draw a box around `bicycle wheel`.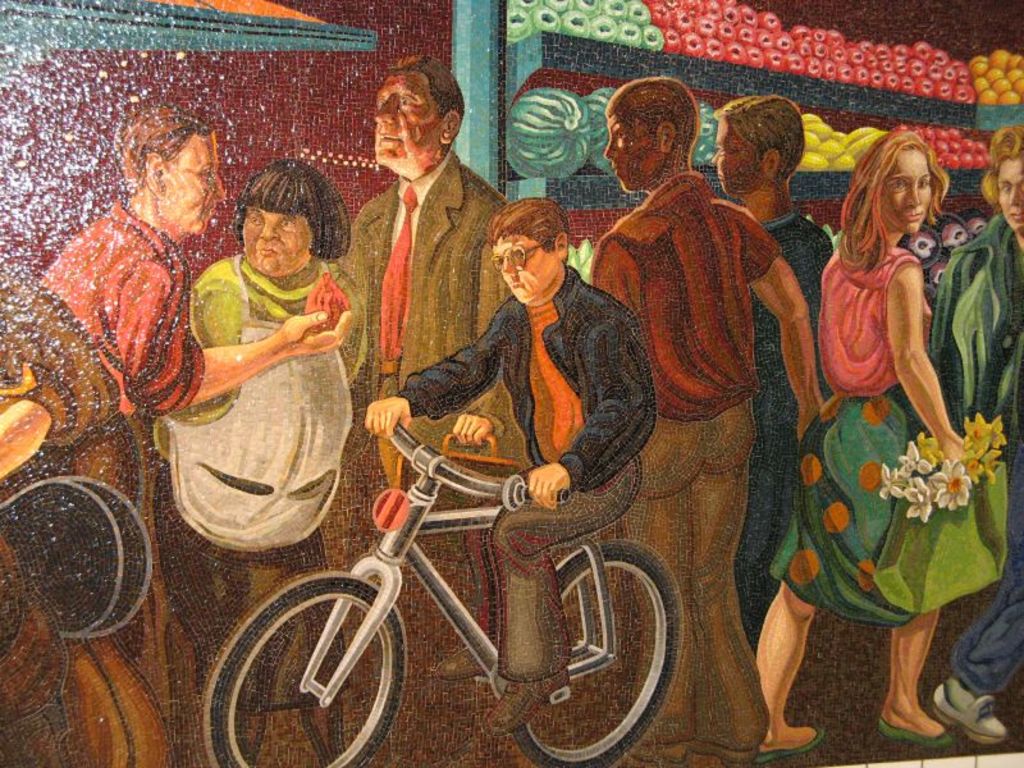
(left=497, top=525, right=671, bottom=748).
